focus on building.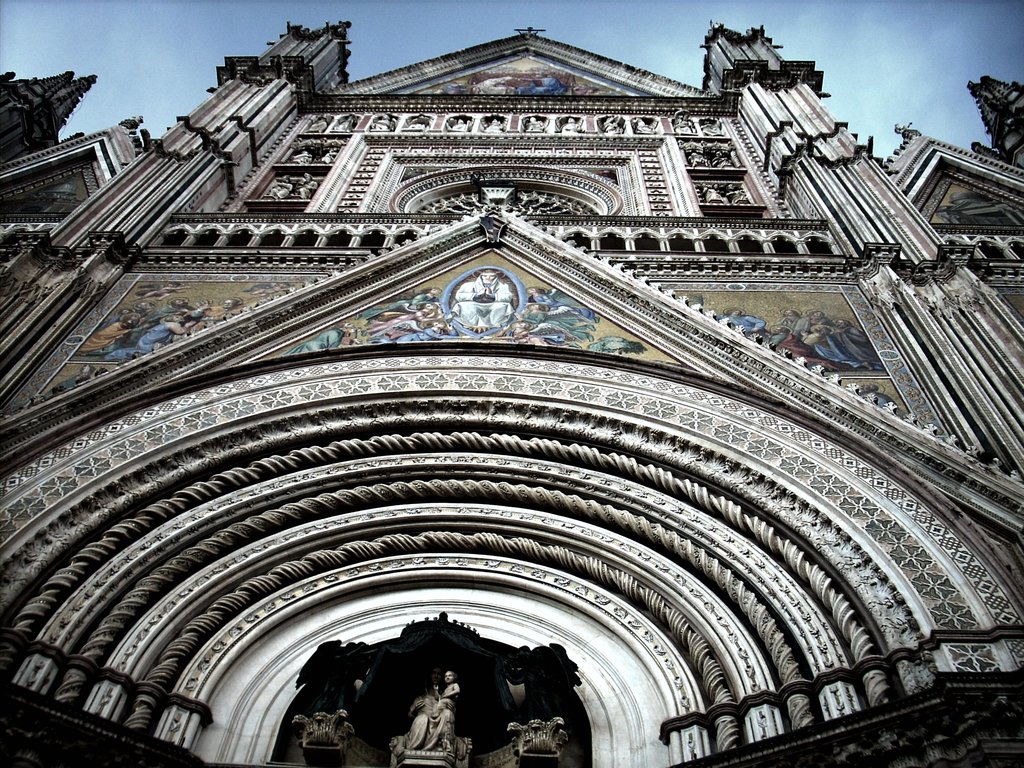
Focused at box=[0, 19, 1023, 767].
